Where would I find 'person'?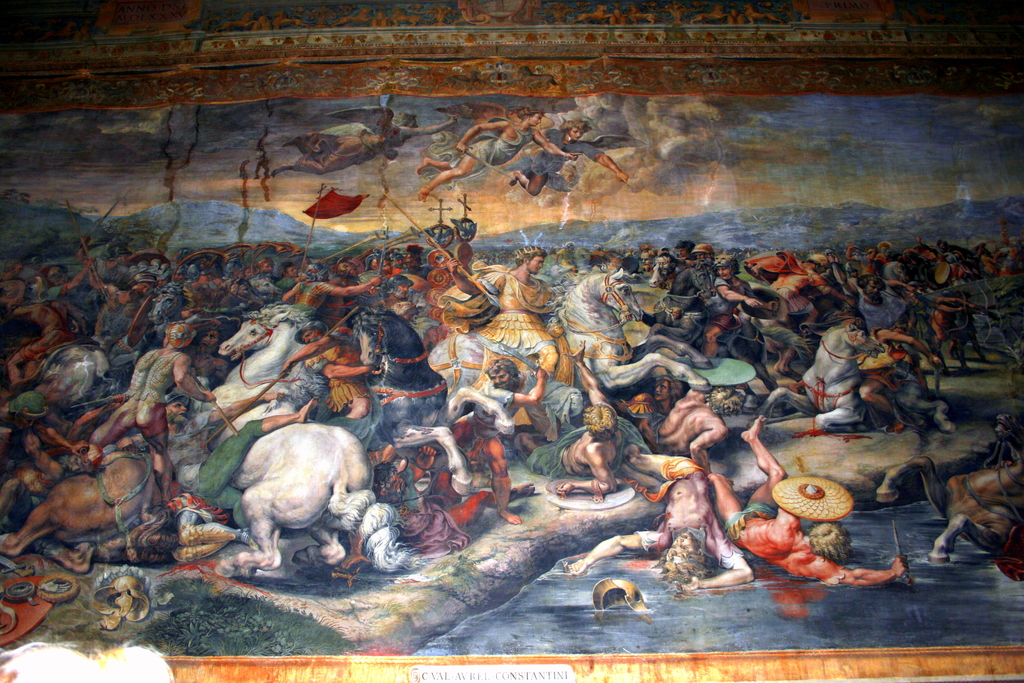
At 497/119/630/198.
